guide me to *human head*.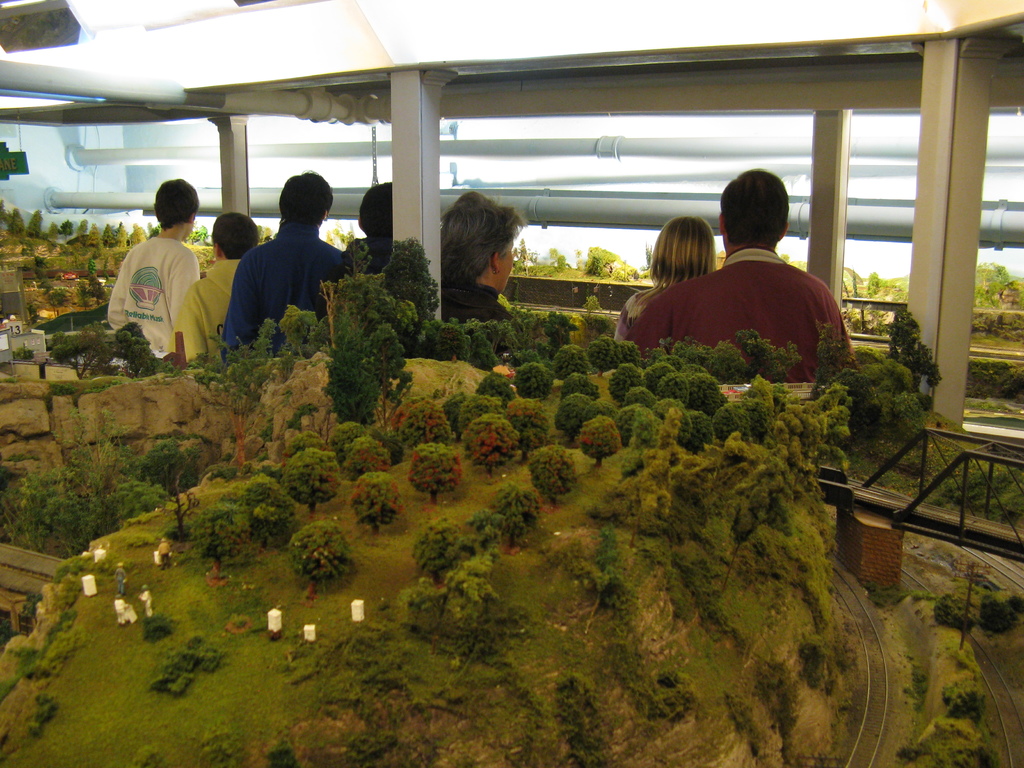
Guidance: bbox(208, 212, 258, 262).
